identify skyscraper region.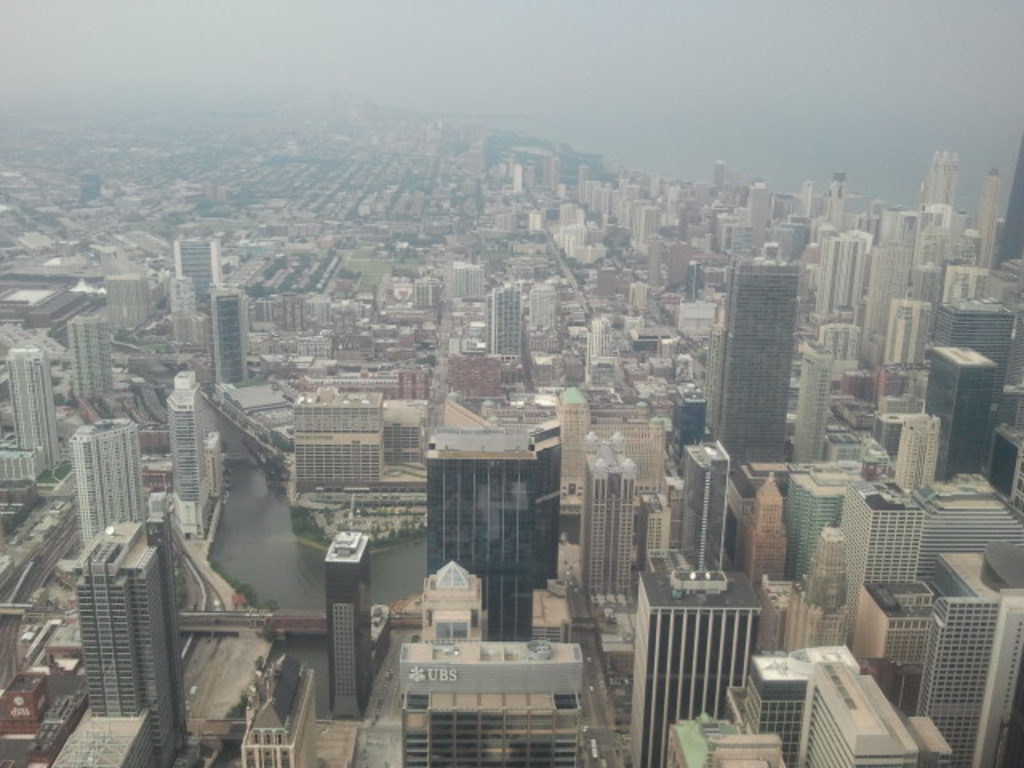
Region: [x1=83, y1=413, x2=155, y2=546].
